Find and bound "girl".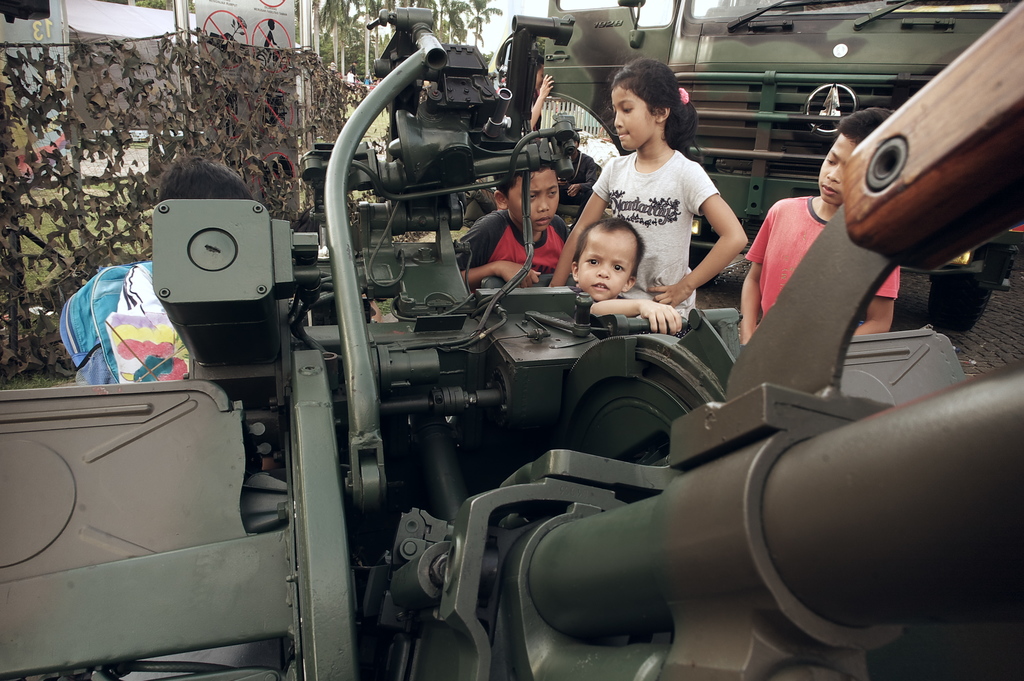
Bound: rect(548, 56, 748, 316).
